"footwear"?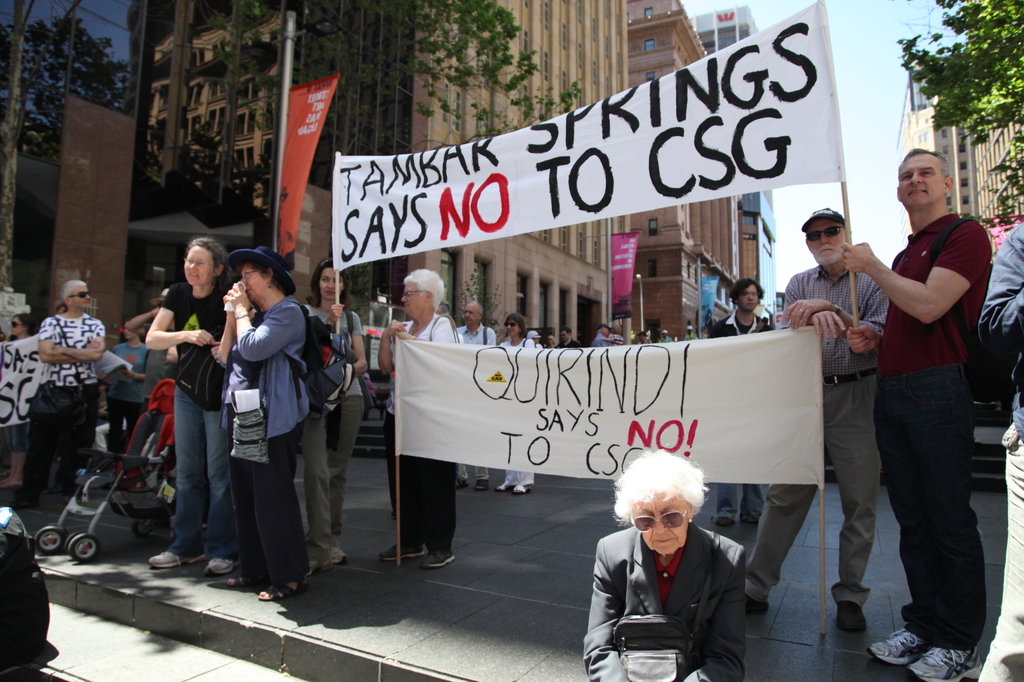
865,628,935,666
